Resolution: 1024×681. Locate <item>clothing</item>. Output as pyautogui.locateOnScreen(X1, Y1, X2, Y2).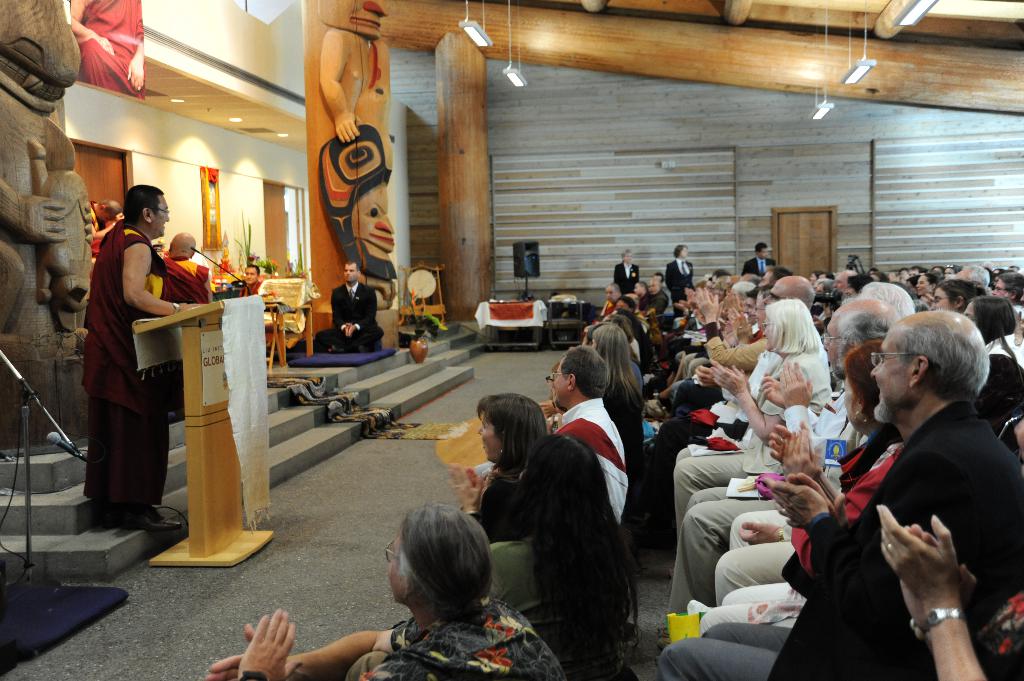
pyautogui.locateOnScreen(646, 344, 780, 525).
